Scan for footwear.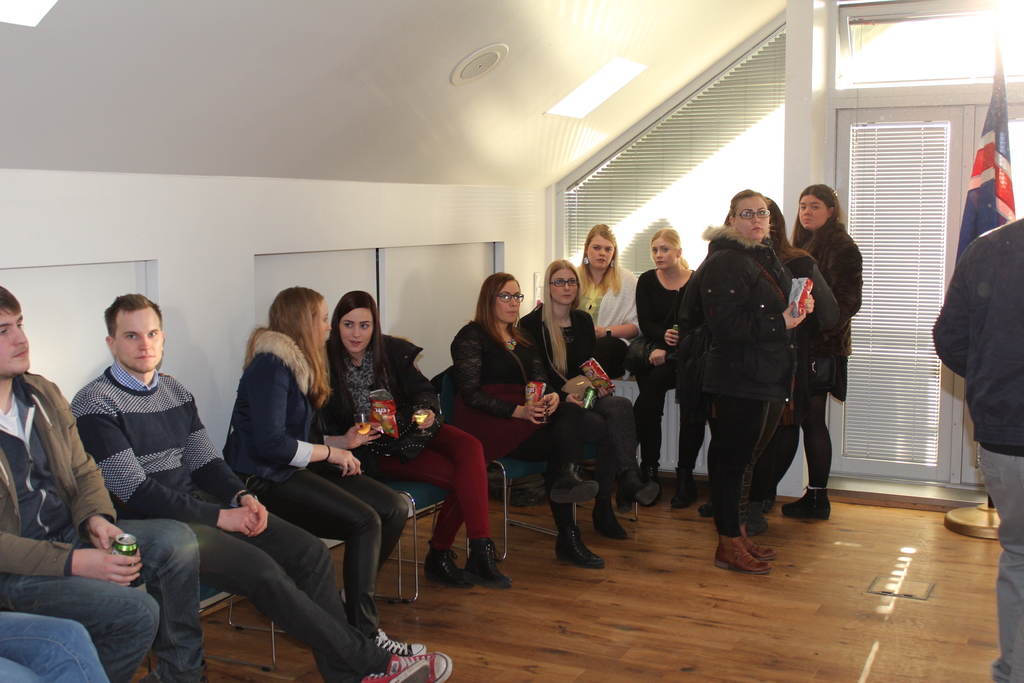
Scan result: locate(596, 495, 630, 541).
